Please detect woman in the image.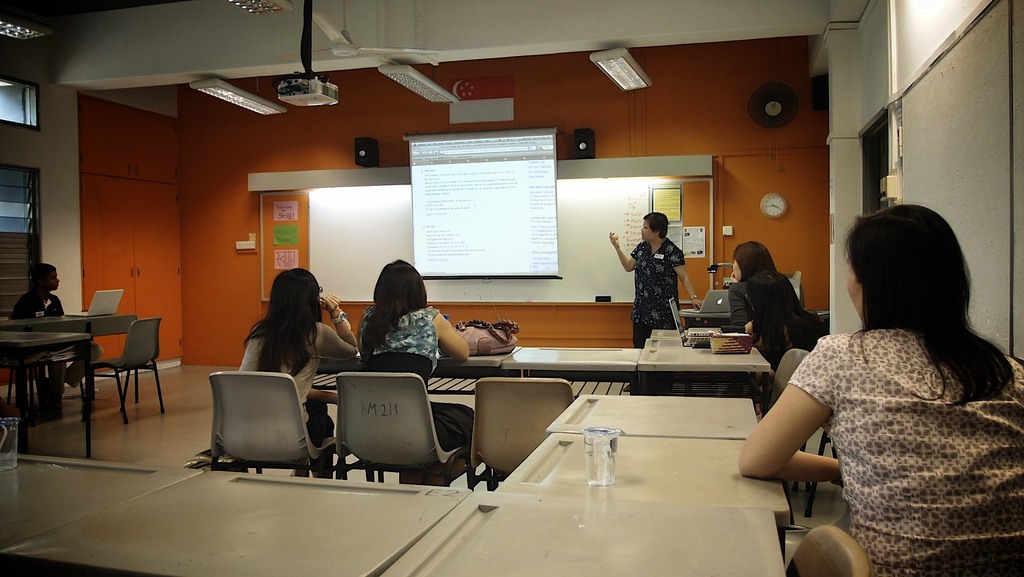
detection(607, 209, 704, 393).
